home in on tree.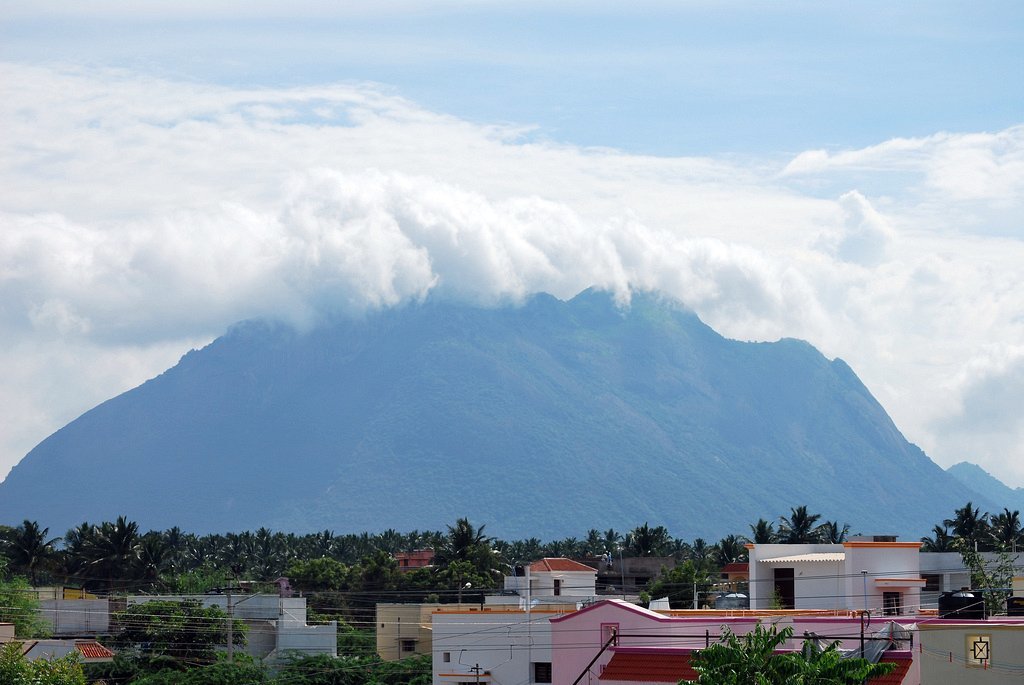
Homed in at rect(0, 576, 55, 643).
